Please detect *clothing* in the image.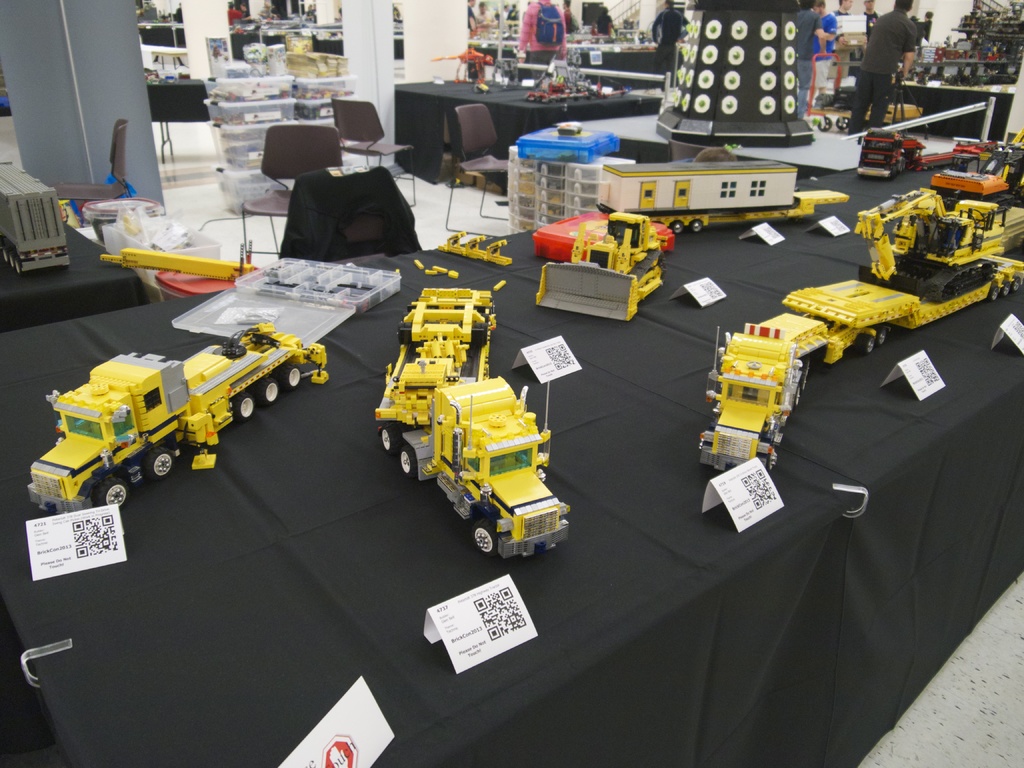
rect(595, 8, 615, 35).
